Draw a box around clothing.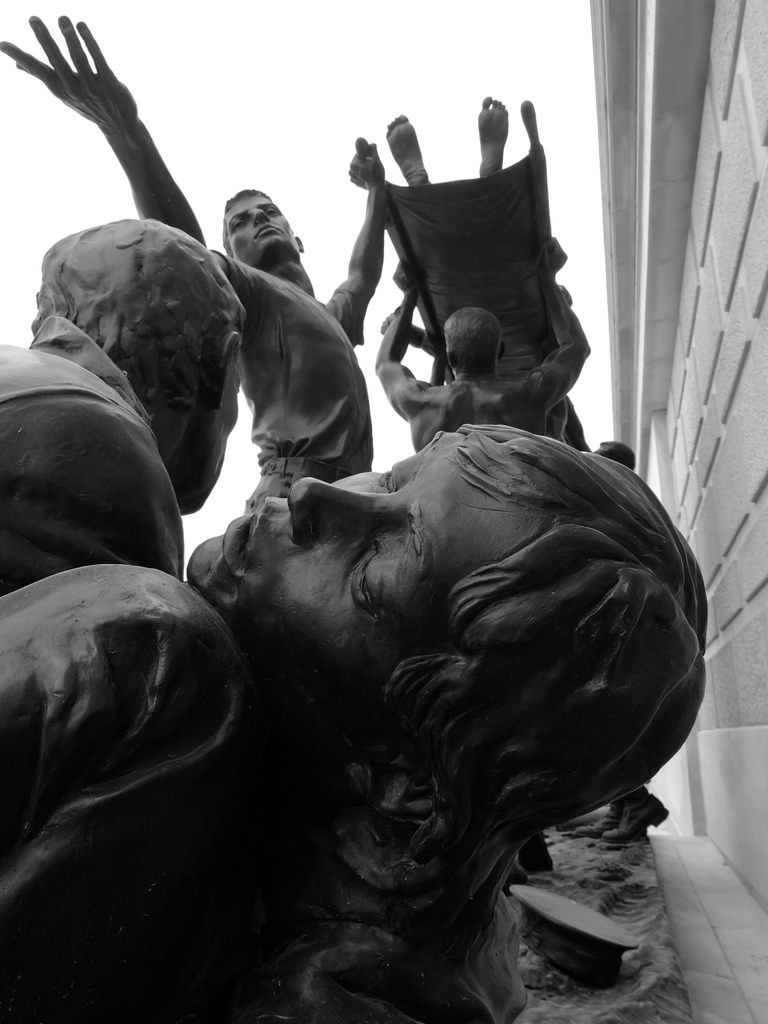
x1=0 y1=308 x2=187 y2=584.
